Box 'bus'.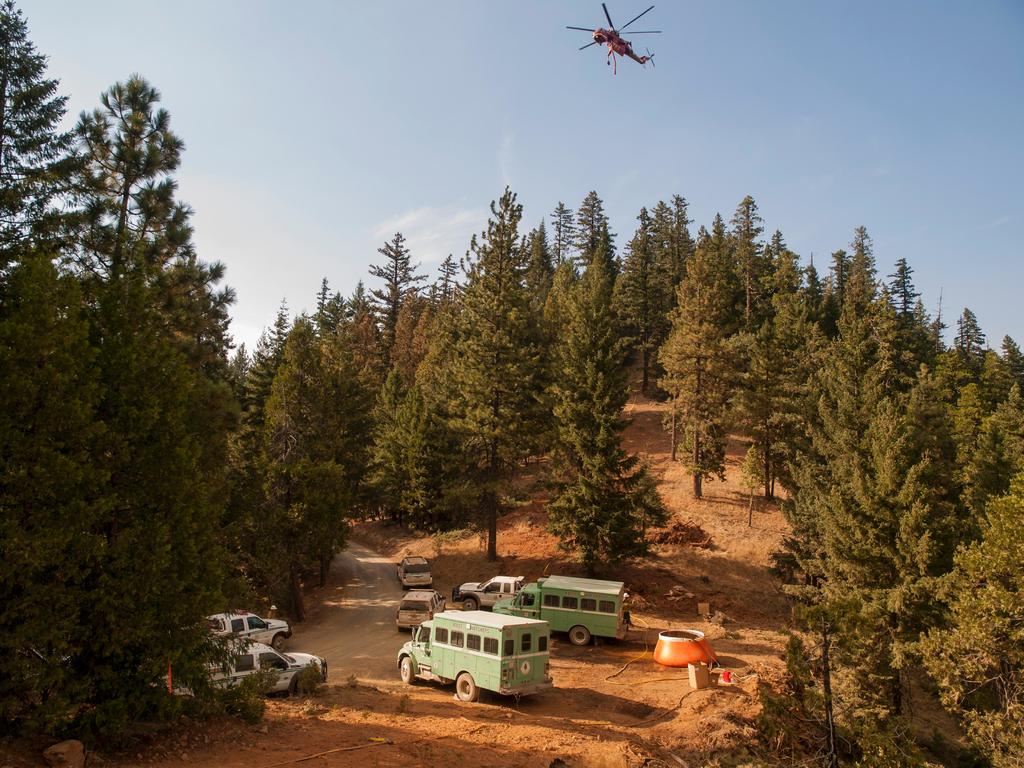
bbox(483, 574, 633, 645).
